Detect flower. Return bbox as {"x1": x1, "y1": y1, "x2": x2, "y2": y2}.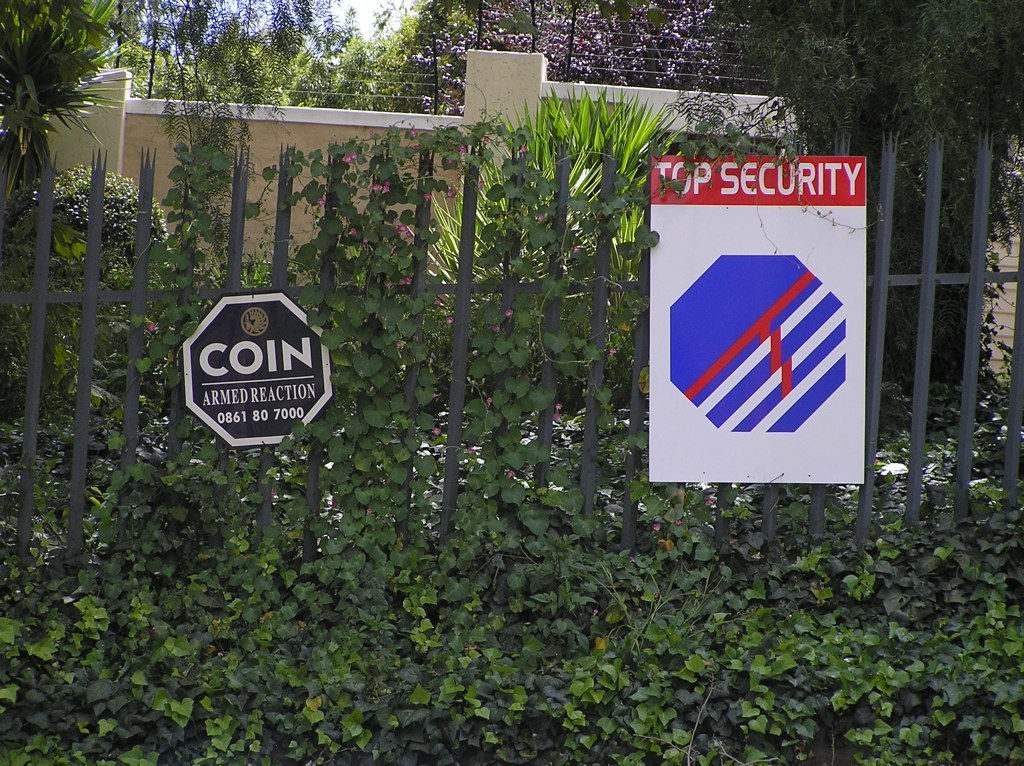
{"x1": 423, "y1": 190, "x2": 432, "y2": 201}.
